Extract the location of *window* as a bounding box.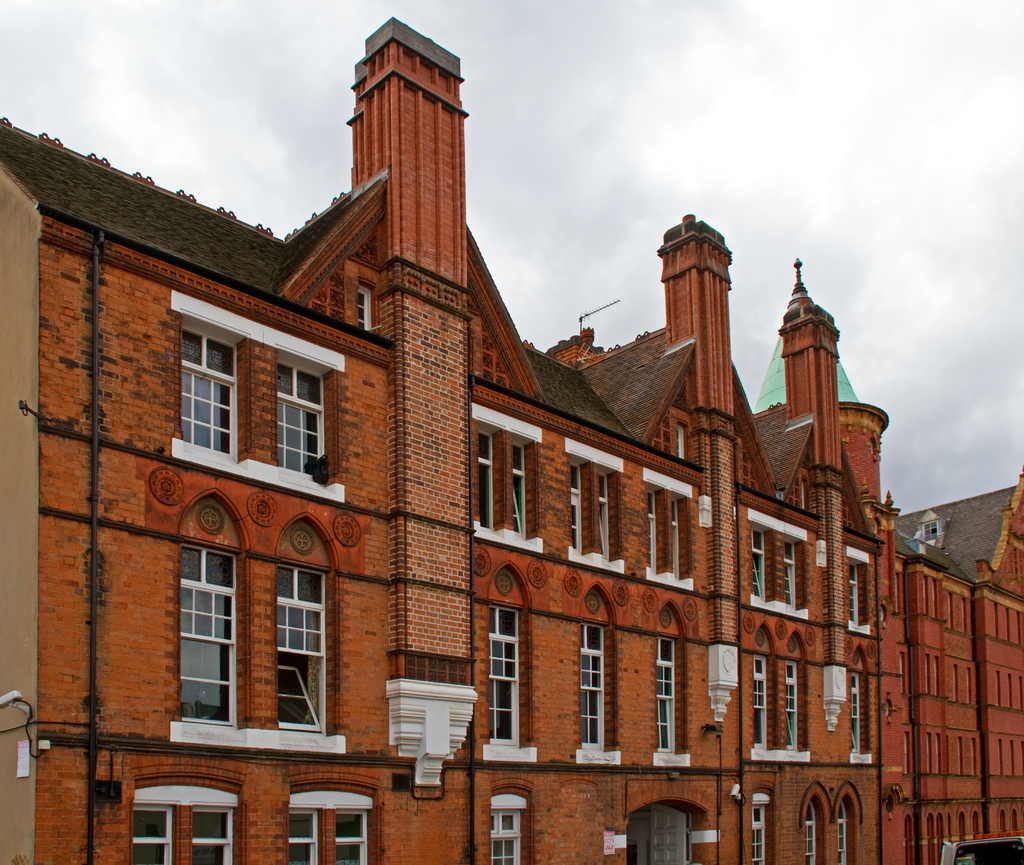
995,597,1002,643.
